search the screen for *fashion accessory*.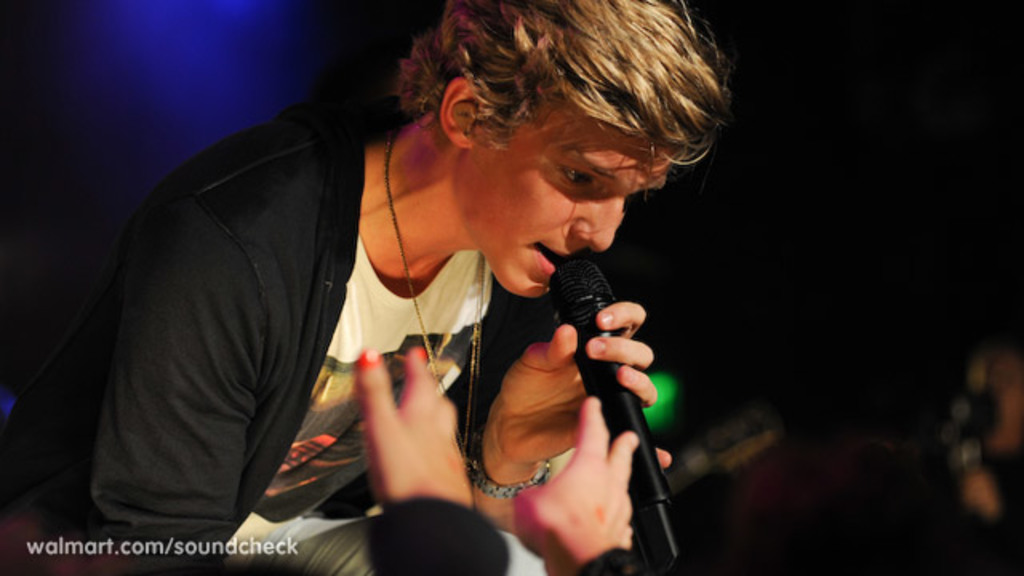
Found at <box>384,130,490,462</box>.
